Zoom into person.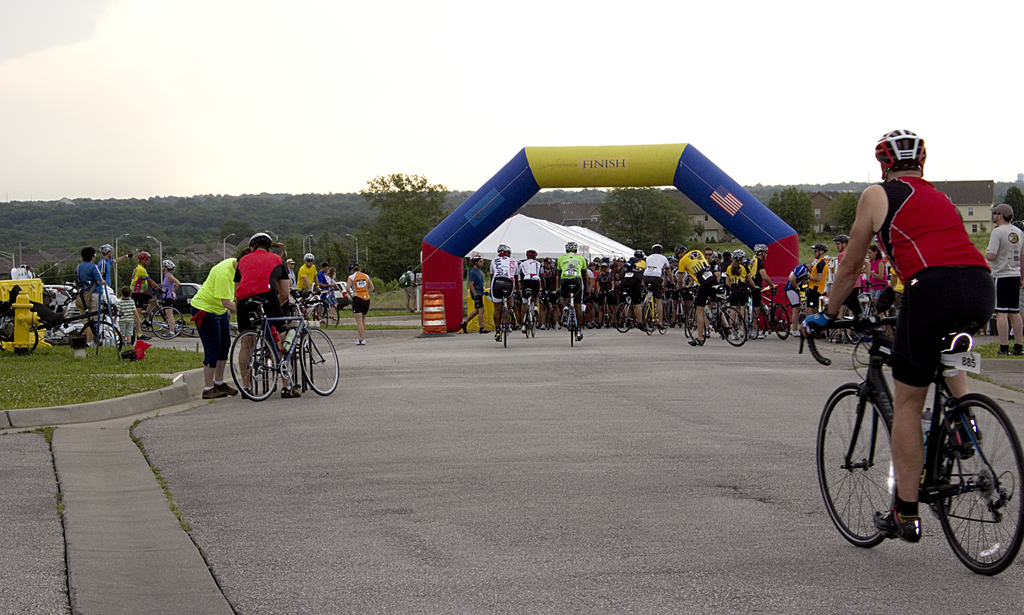
Zoom target: {"x1": 863, "y1": 247, "x2": 886, "y2": 321}.
